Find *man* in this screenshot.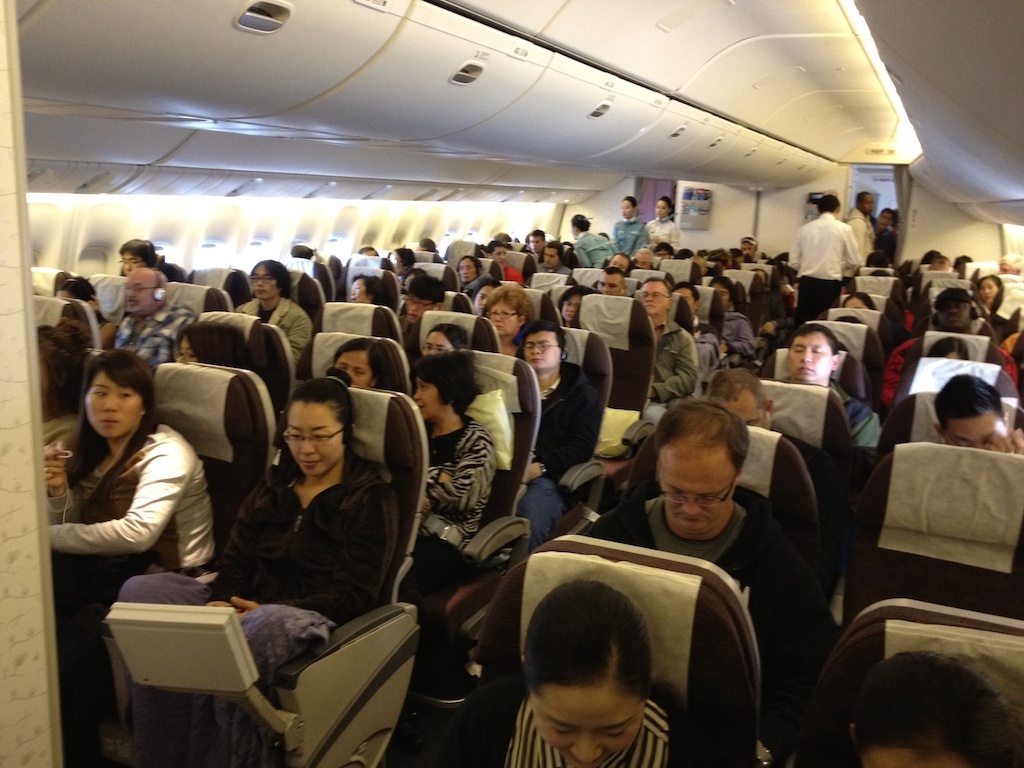
The bounding box for *man* is 595/265/626/307.
